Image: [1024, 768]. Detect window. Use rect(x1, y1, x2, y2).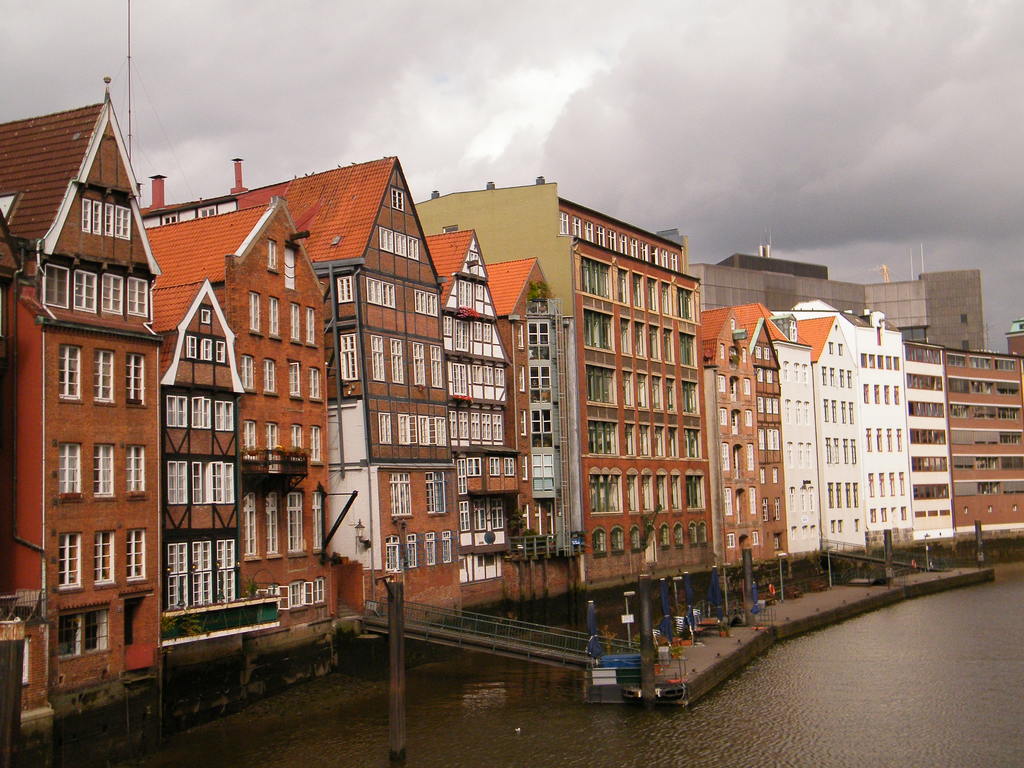
rect(588, 528, 608, 554).
